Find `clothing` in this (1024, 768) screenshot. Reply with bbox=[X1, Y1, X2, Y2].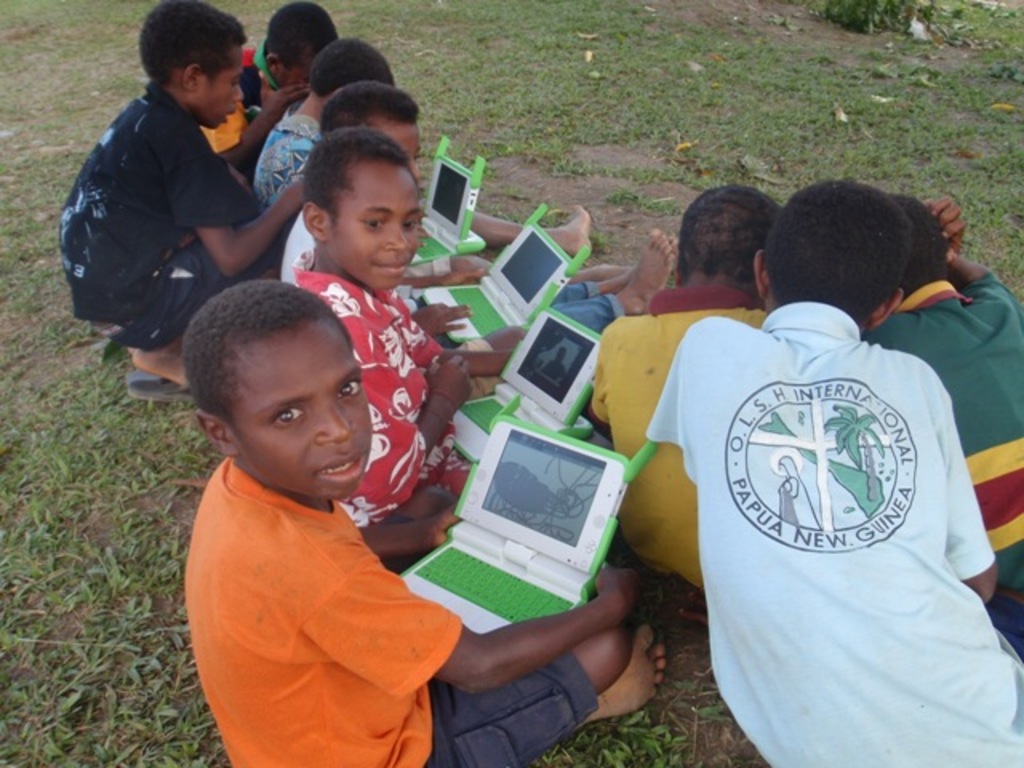
bbox=[656, 272, 995, 738].
